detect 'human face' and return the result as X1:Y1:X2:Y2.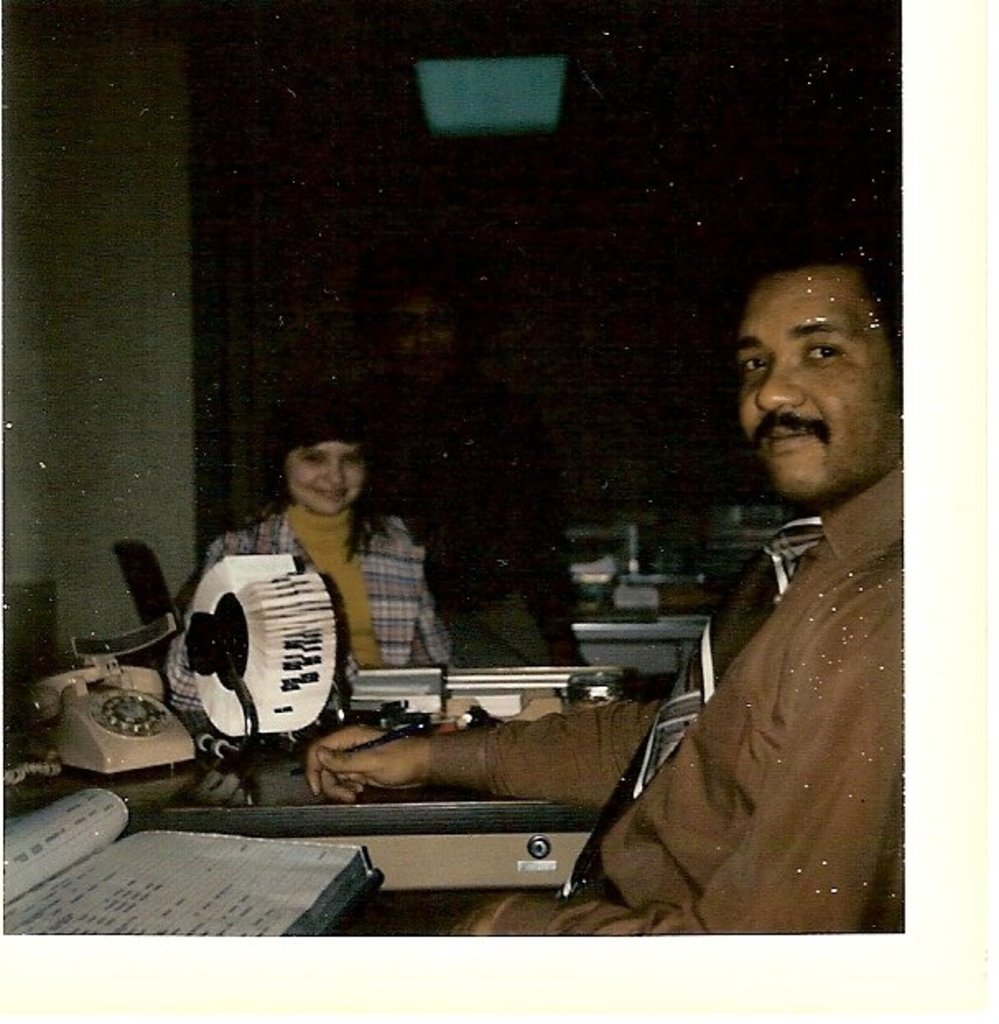
741:268:902:496.
